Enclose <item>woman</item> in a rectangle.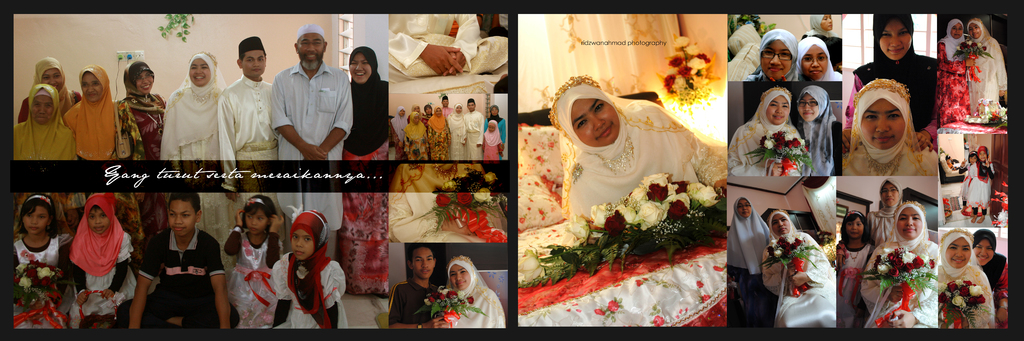
(741,28,797,86).
